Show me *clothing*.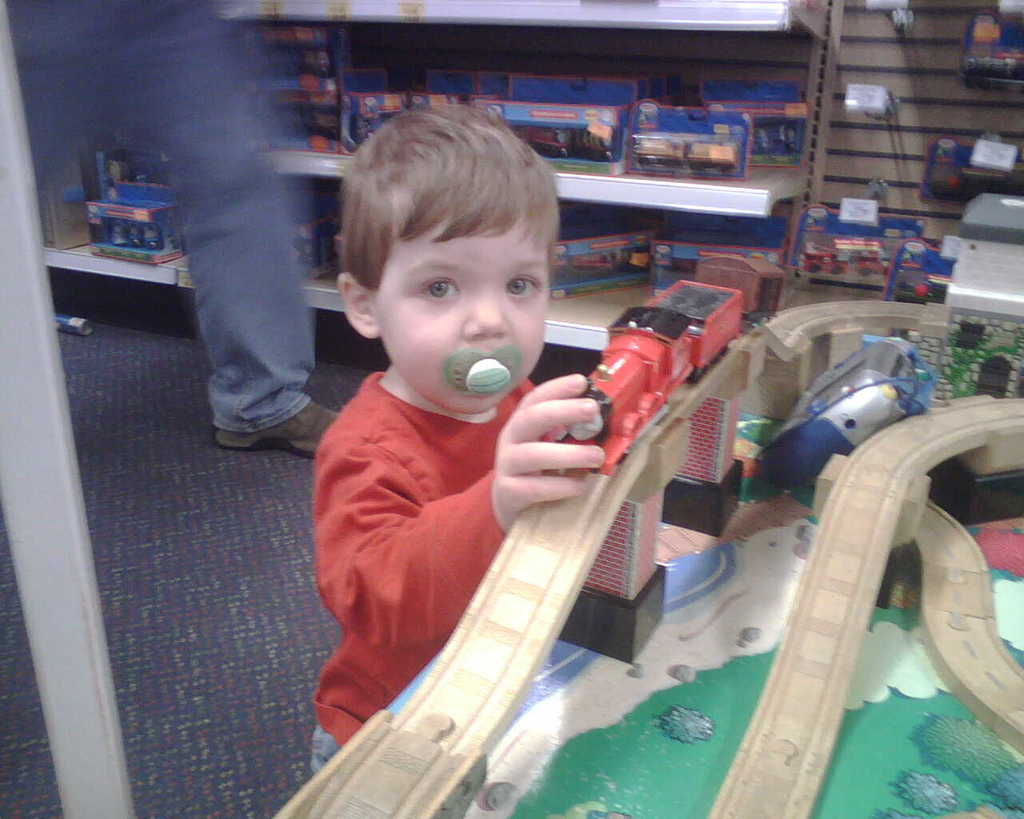
*clothing* is here: (x1=291, y1=358, x2=562, y2=775).
